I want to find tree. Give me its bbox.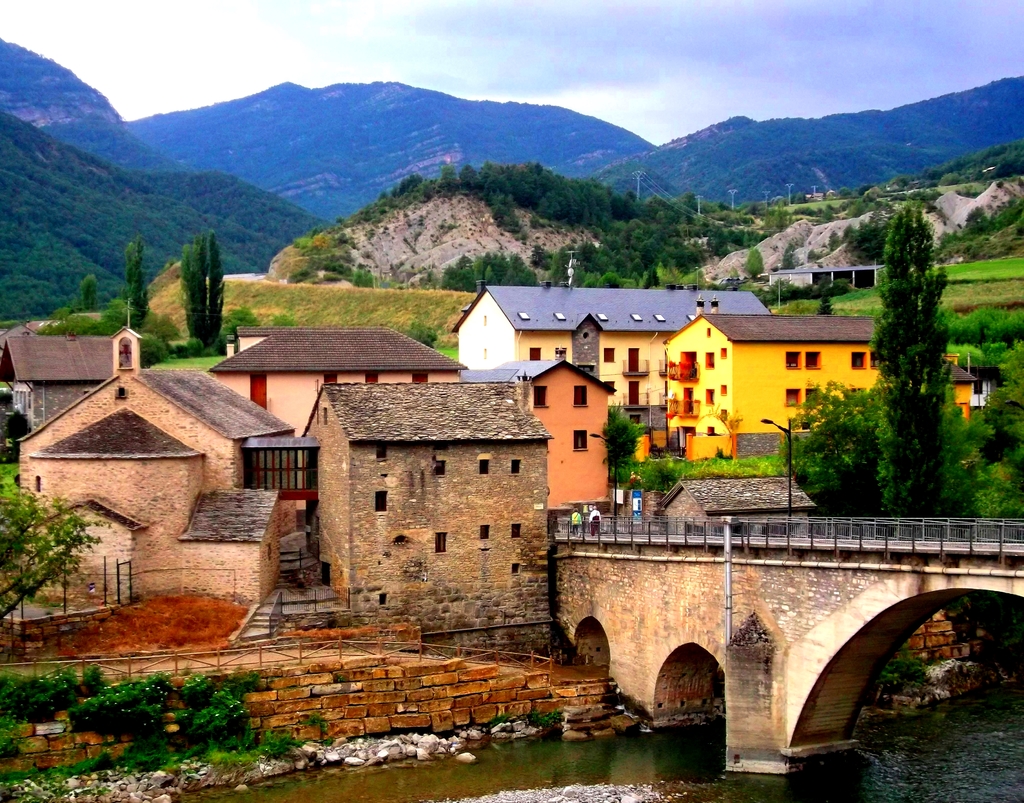
locate(4, 495, 95, 617).
